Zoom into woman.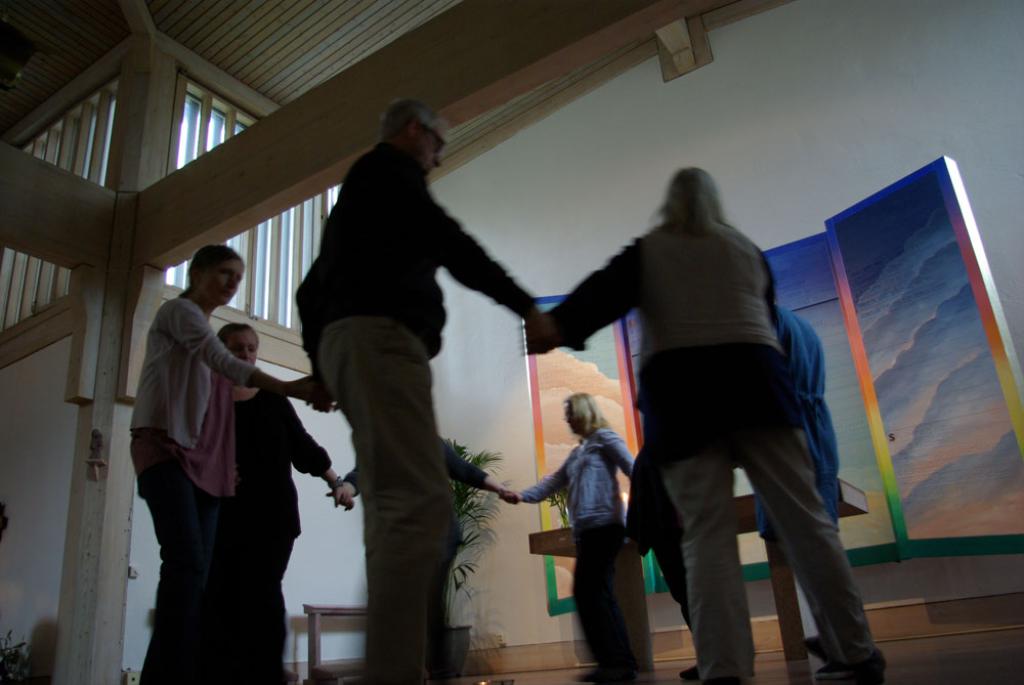
Zoom target: crop(505, 387, 660, 684).
